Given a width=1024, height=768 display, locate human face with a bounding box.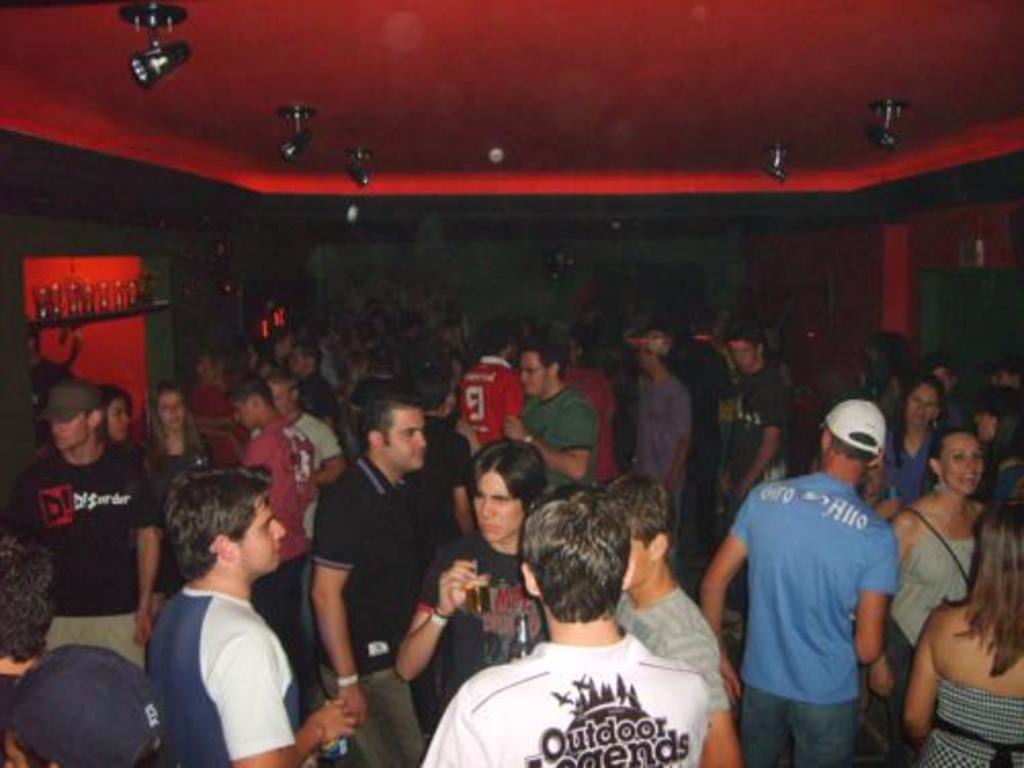
Located: box(229, 395, 248, 432).
